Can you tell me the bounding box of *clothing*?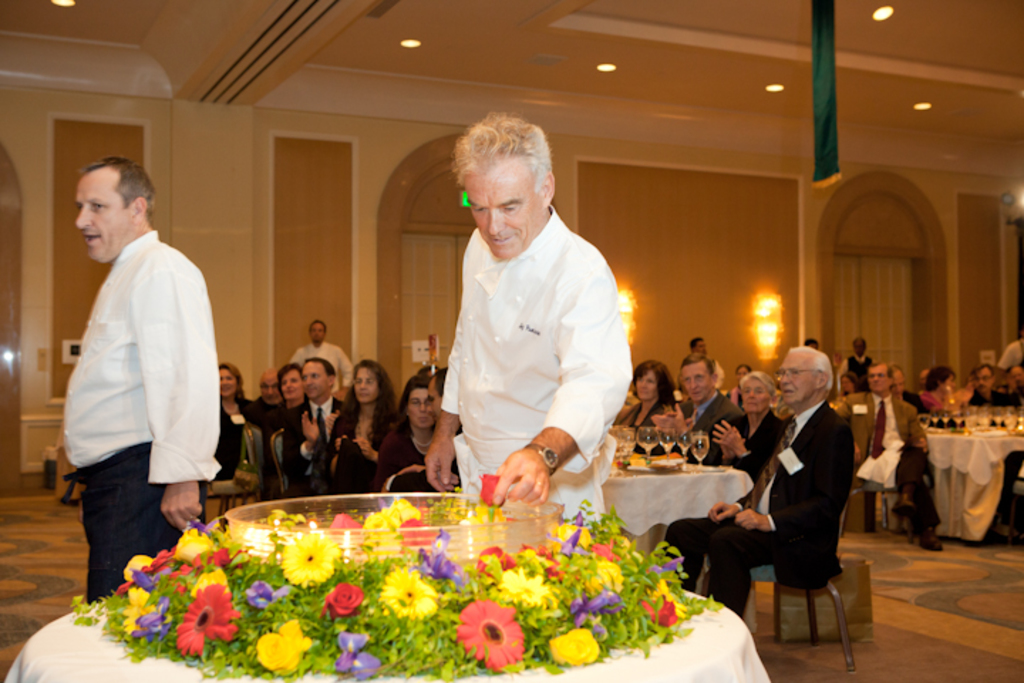
[58, 221, 225, 595].
